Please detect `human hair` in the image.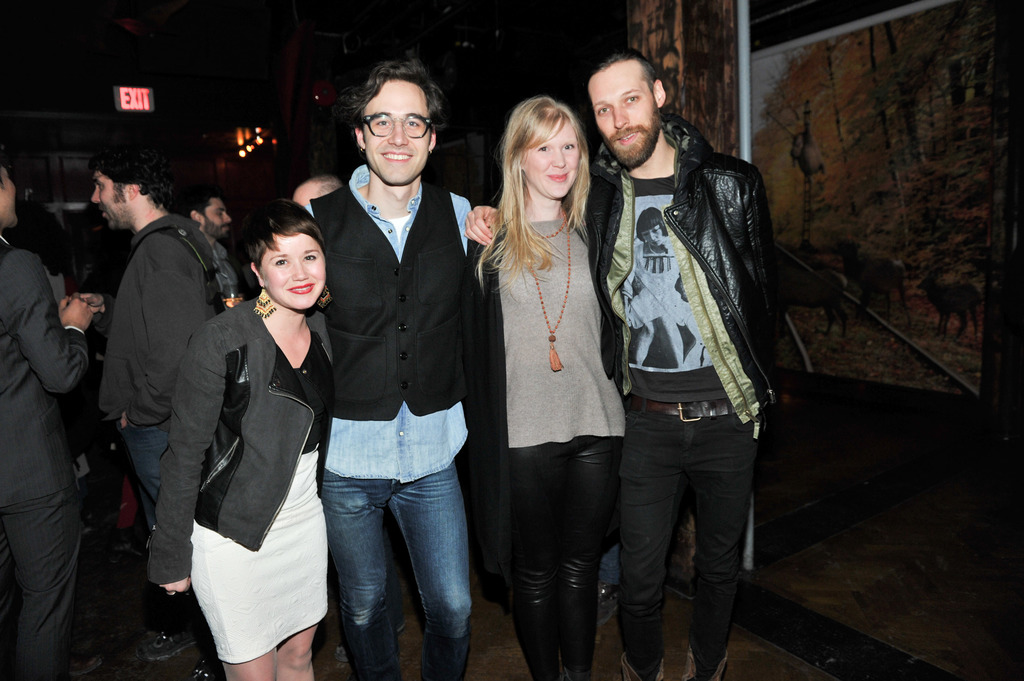
(490, 90, 602, 285).
